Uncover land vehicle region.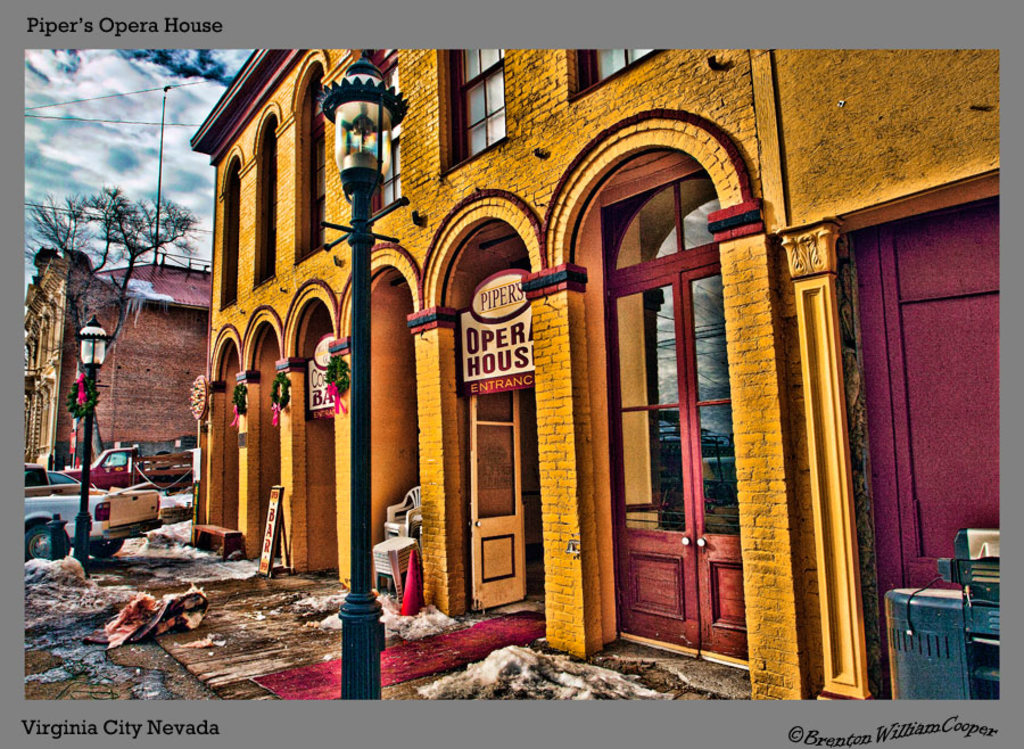
Uncovered: 8 464 159 558.
